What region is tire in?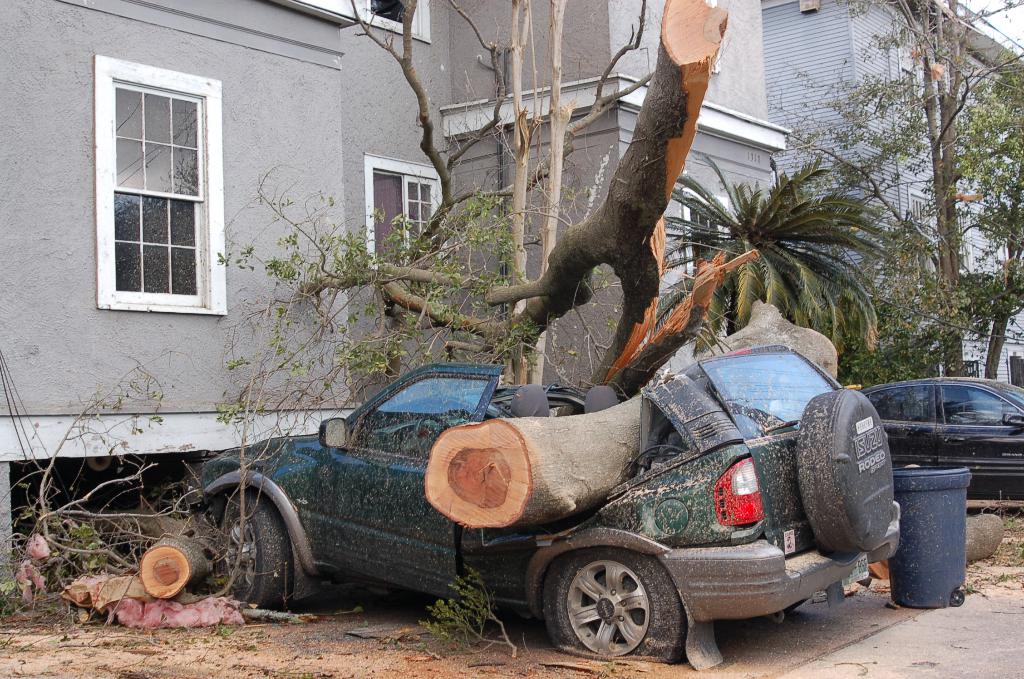
crop(794, 387, 904, 555).
